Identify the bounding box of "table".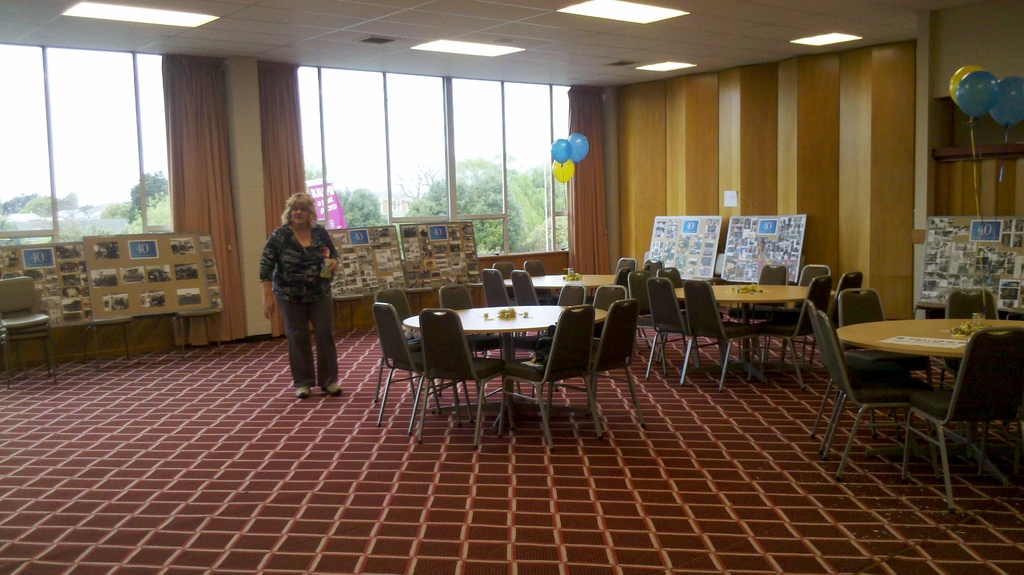
l=833, t=317, r=1023, b=458.
